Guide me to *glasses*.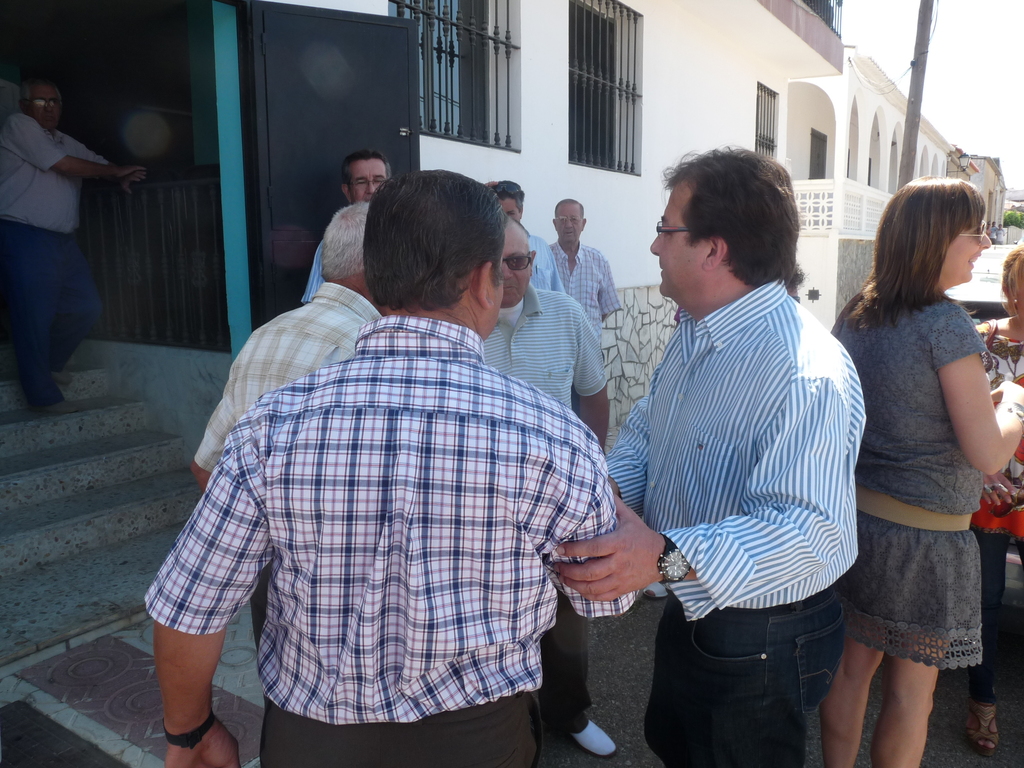
Guidance: rect(353, 170, 385, 187).
